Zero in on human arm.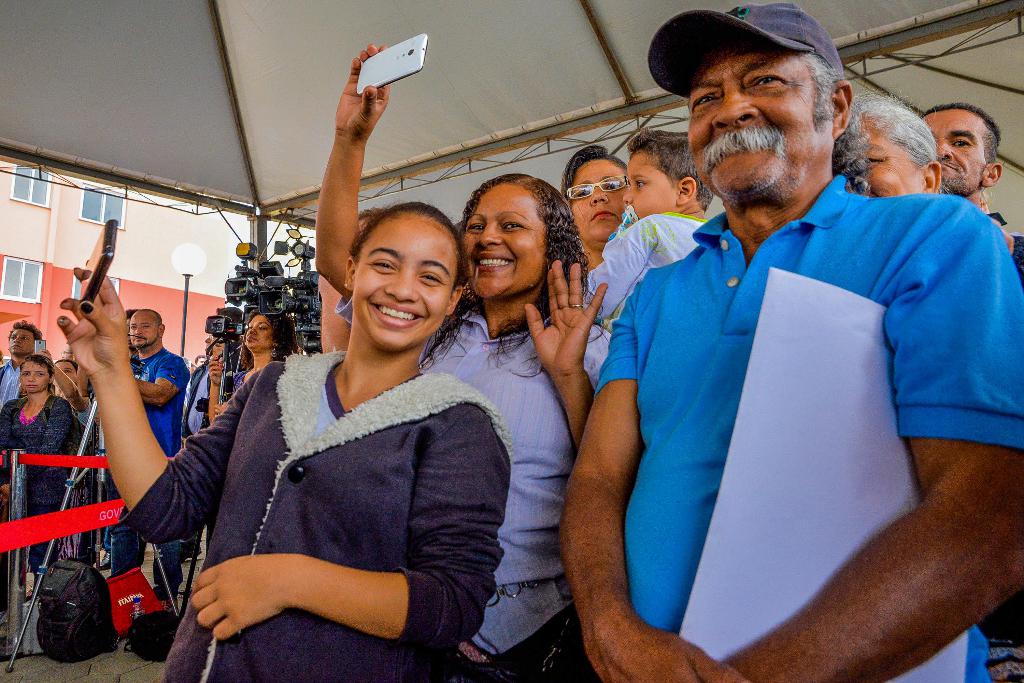
Zeroed in: (x1=40, y1=345, x2=89, y2=411).
